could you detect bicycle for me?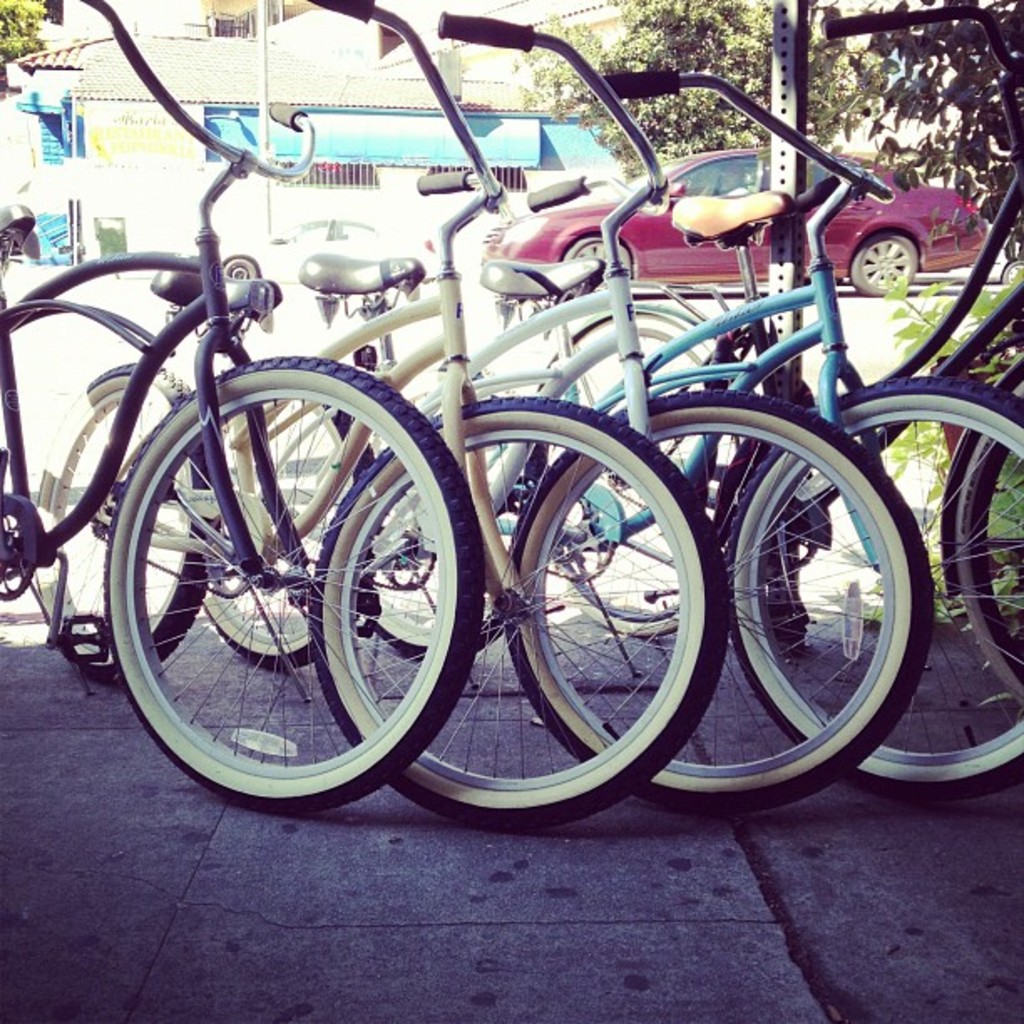
Detection result: x1=403, y1=3, x2=950, y2=828.
